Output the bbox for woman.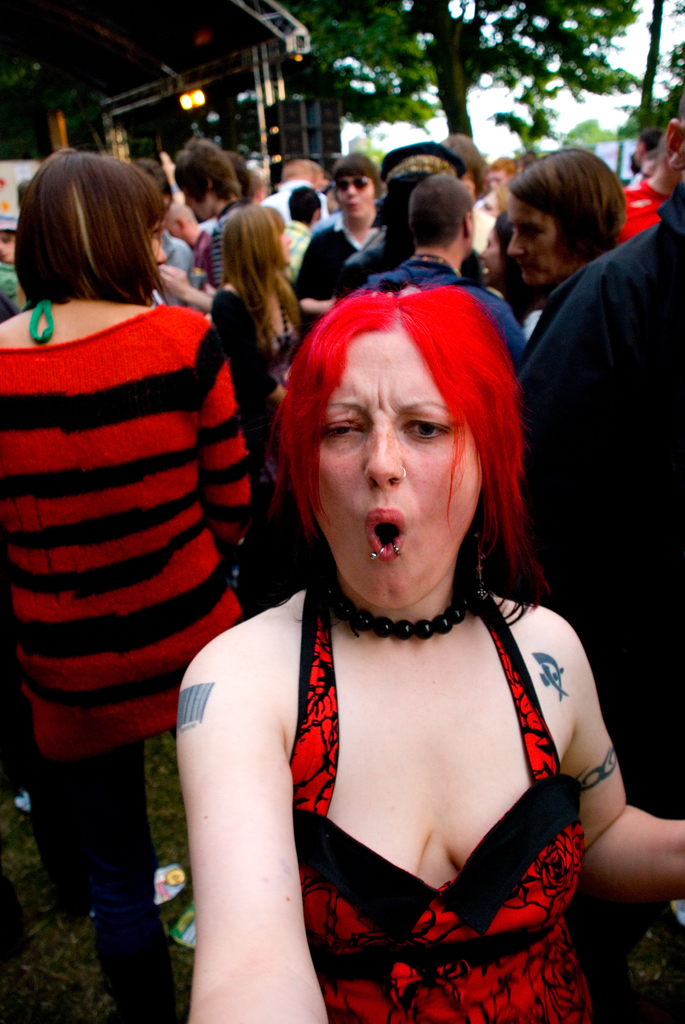
x1=0 y1=148 x2=251 y2=1023.
